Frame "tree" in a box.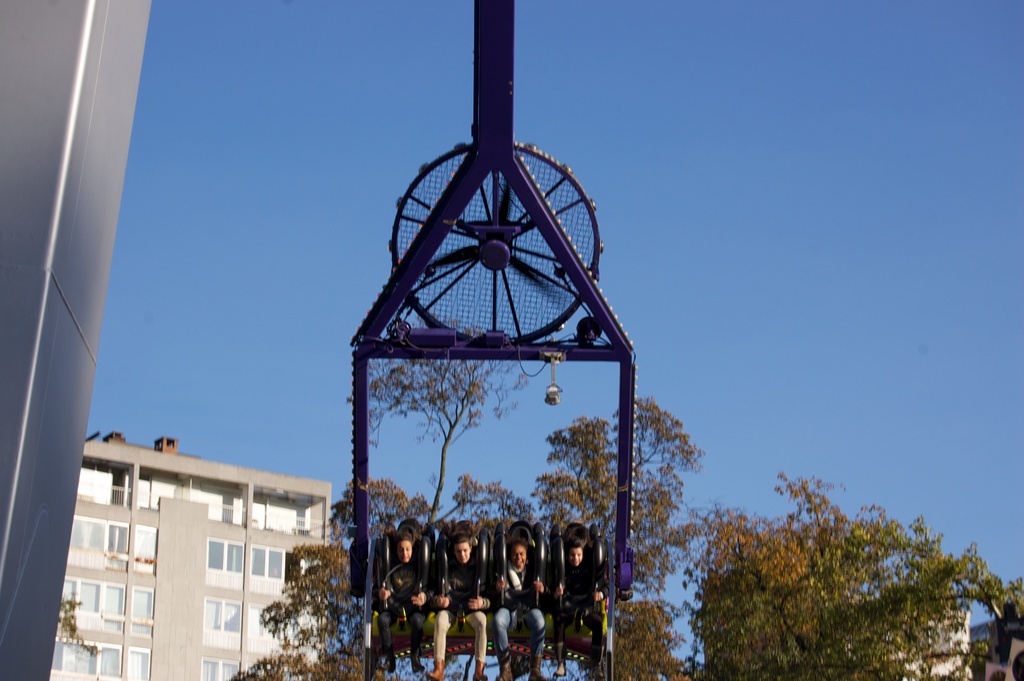
216 356 535 680.
